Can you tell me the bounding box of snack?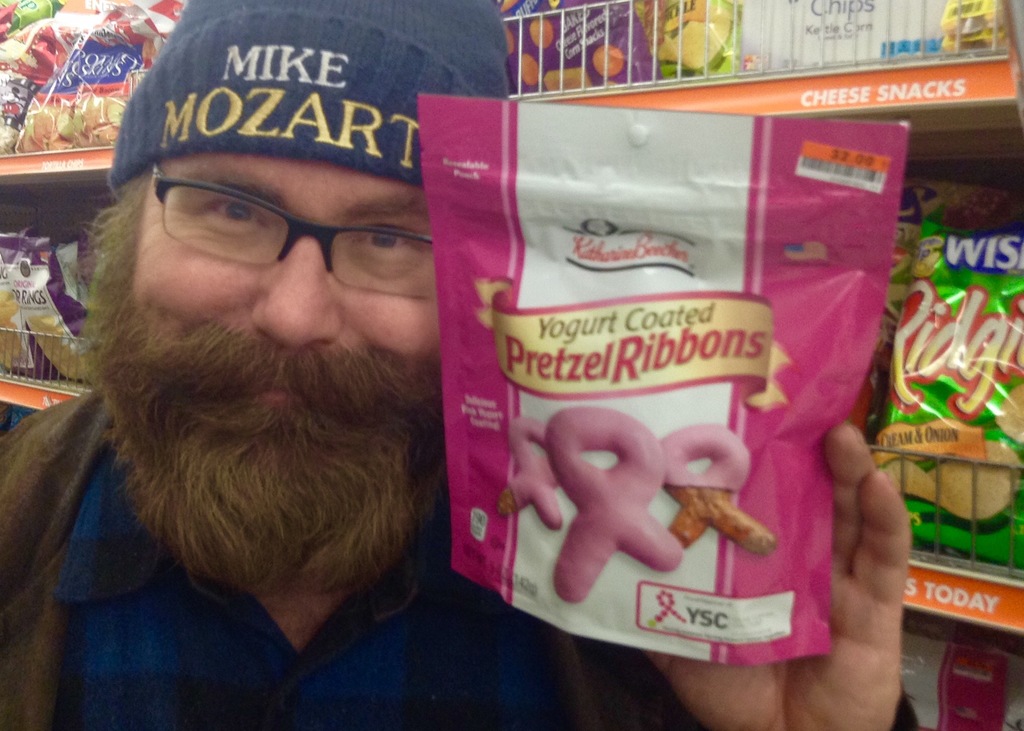
{"x1": 499, "y1": 0, "x2": 669, "y2": 97}.
